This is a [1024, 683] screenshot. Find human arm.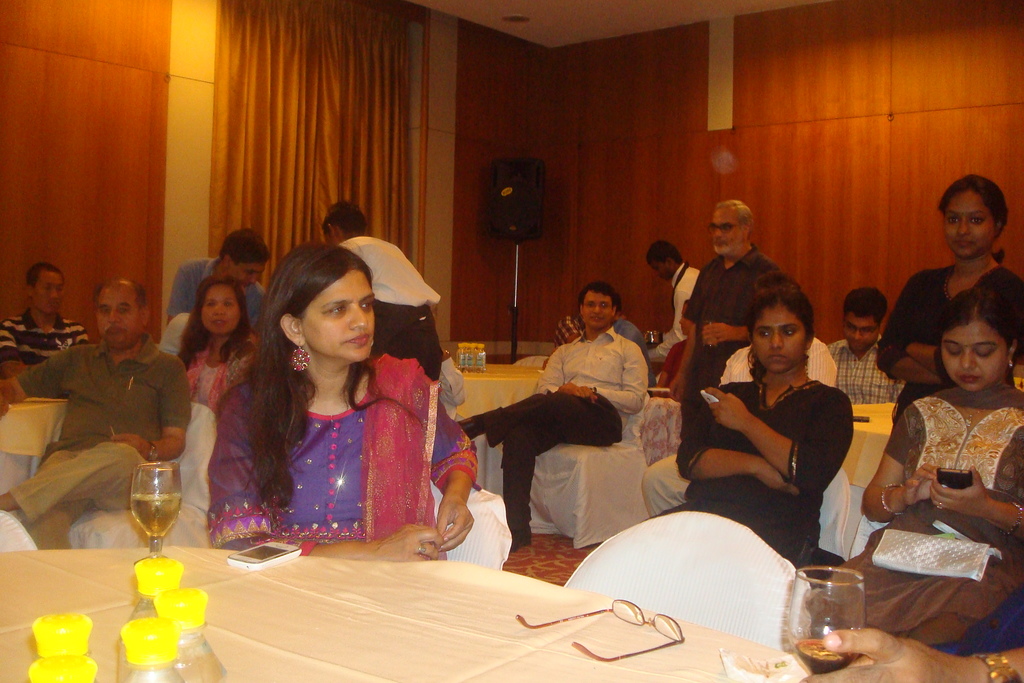
Bounding box: locate(872, 274, 939, 390).
